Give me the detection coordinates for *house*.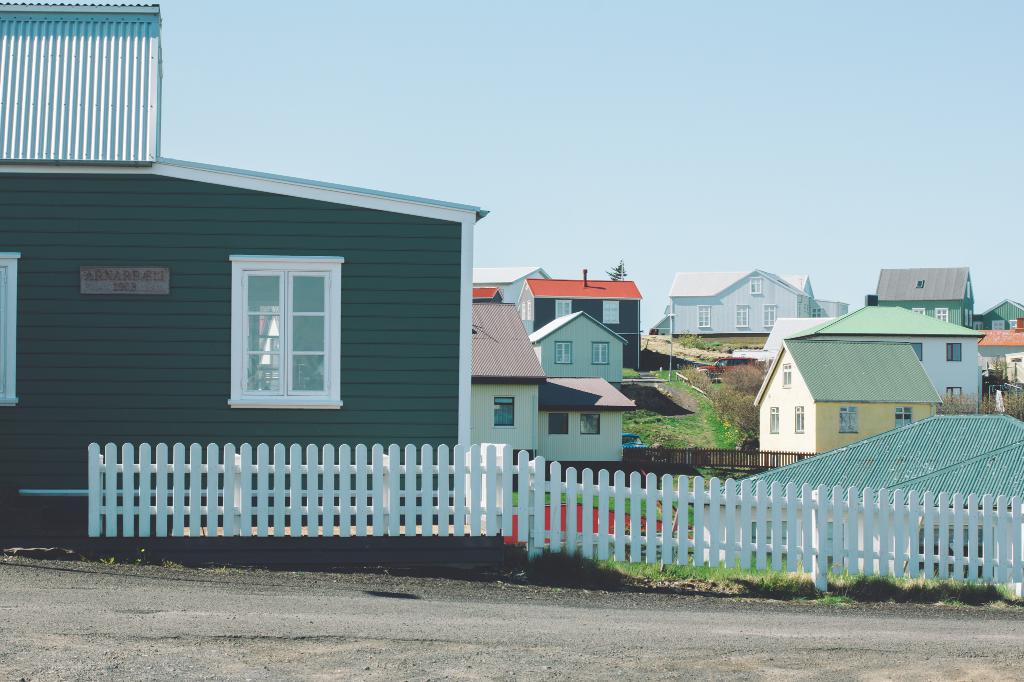
x1=771 y1=300 x2=984 y2=411.
